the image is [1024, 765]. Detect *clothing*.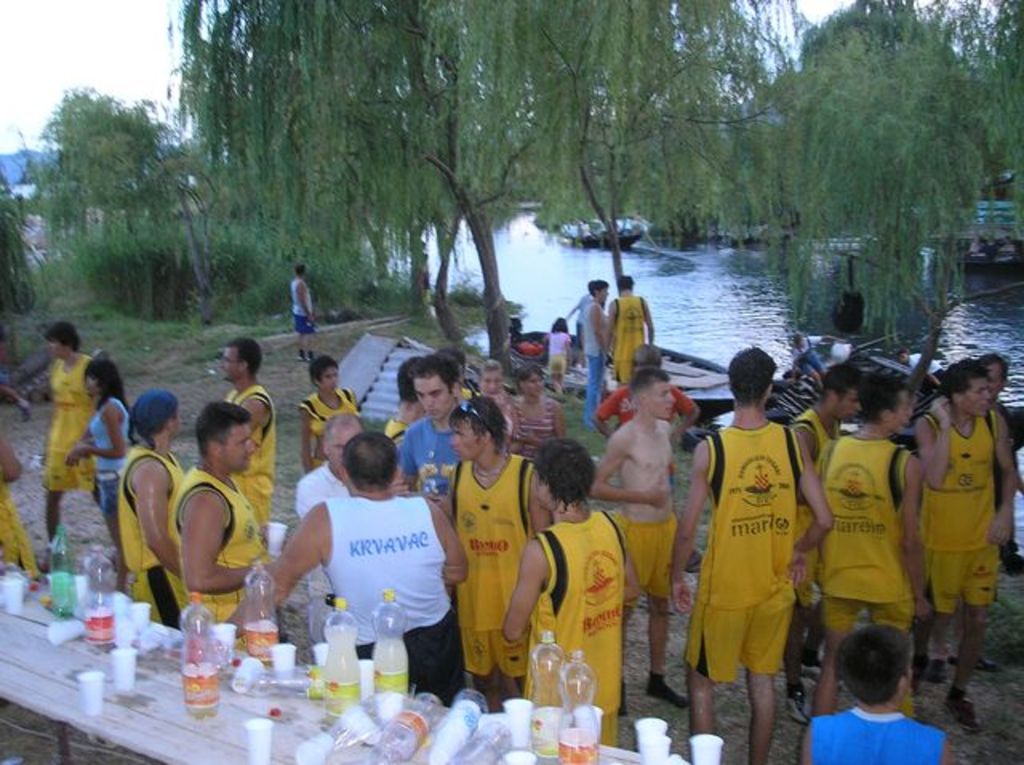
Detection: Rect(514, 389, 562, 458).
